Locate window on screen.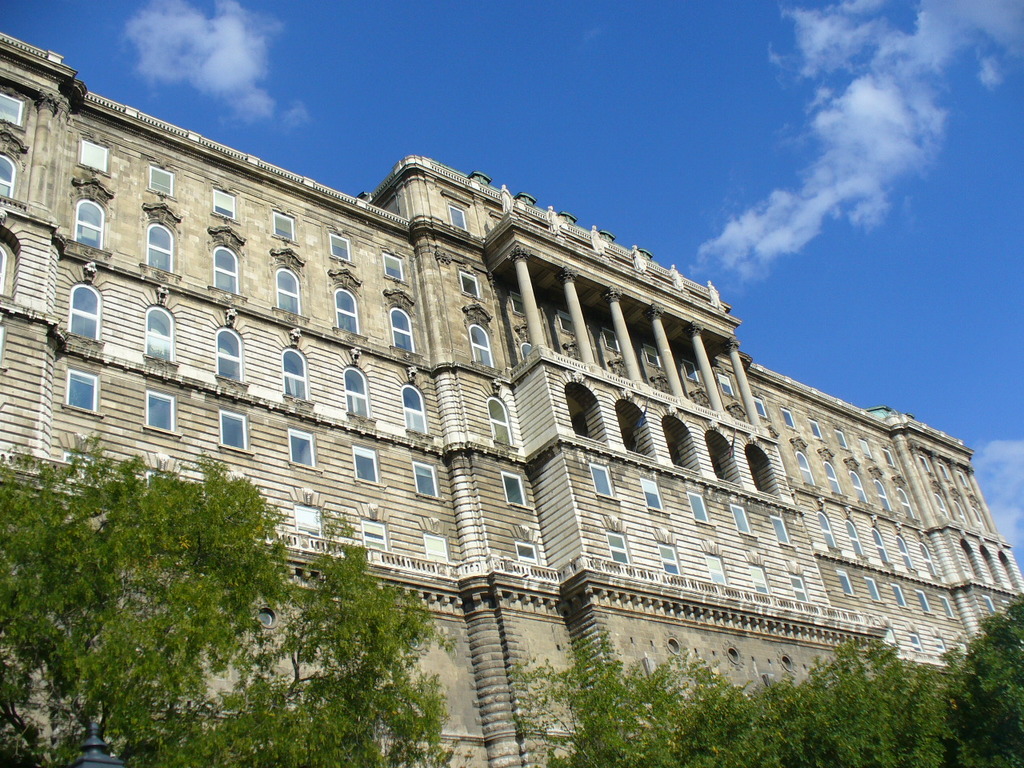
On screen at pyautogui.locateOnScreen(347, 445, 381, 485).
